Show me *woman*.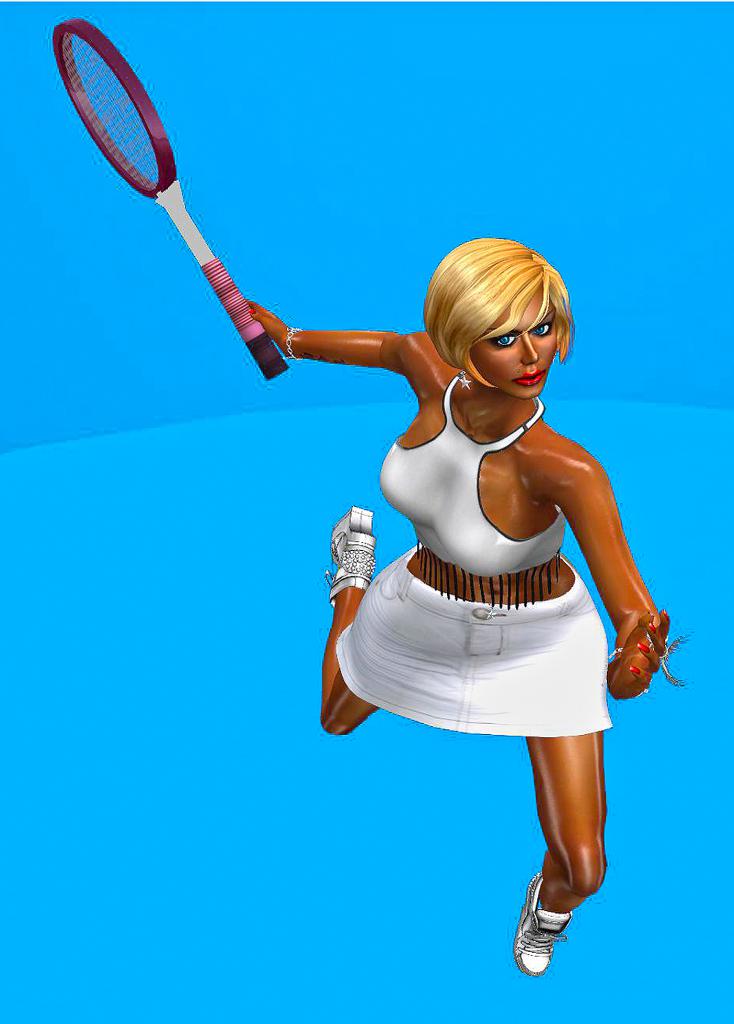
*woman* is here: box(257, 179, 686, 978).
